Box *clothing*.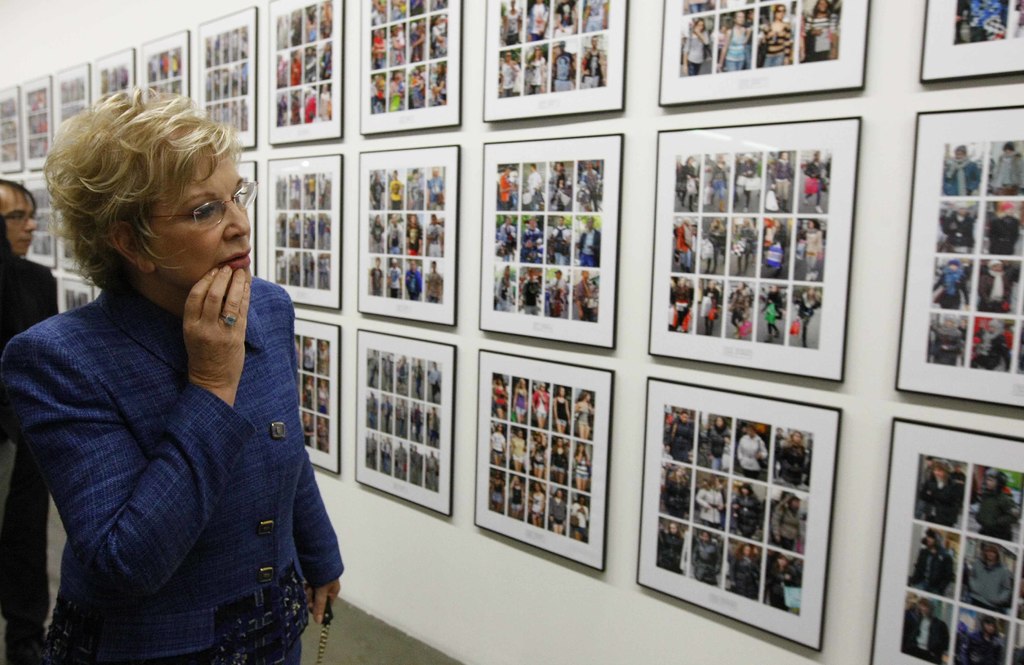
<box>929,325,964,364</box>.
